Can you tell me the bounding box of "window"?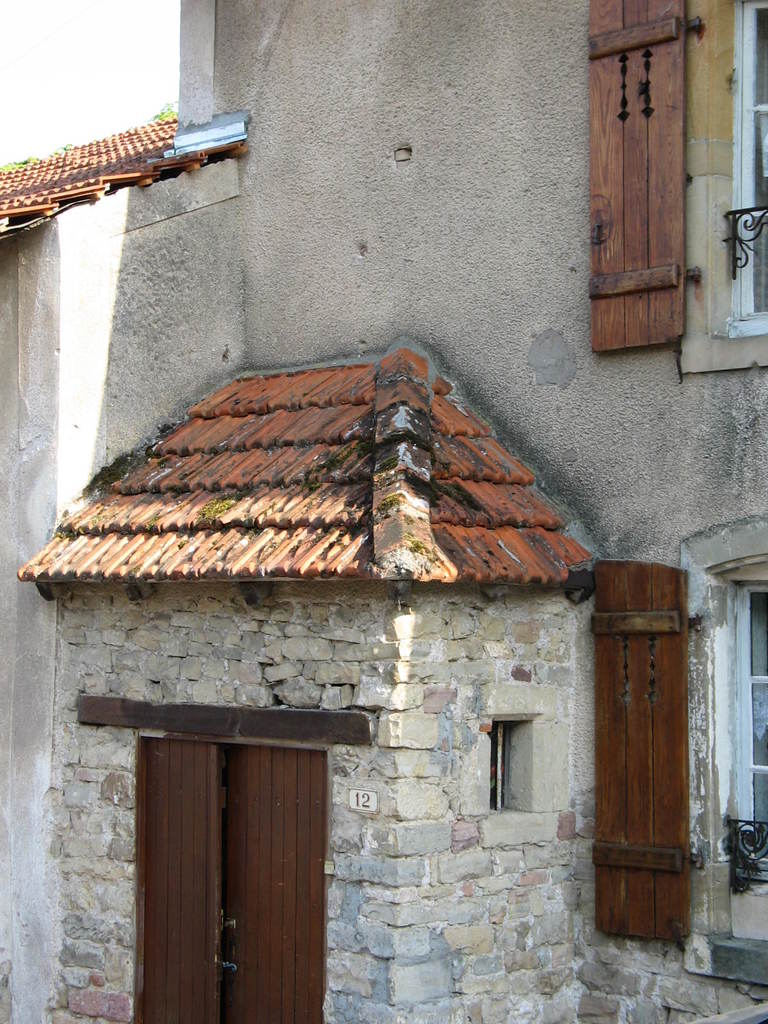
(left=737, top=581, right=767, bottom=858).
